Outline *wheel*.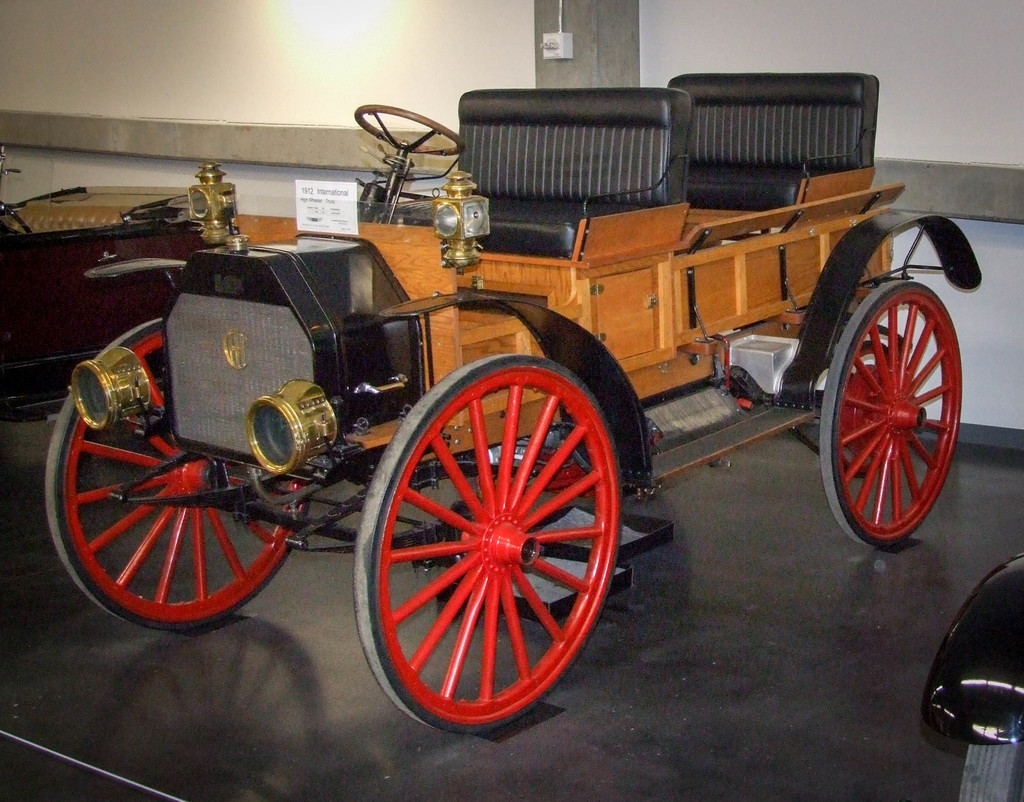
Outline: <box>353,342,615,723</box>.
